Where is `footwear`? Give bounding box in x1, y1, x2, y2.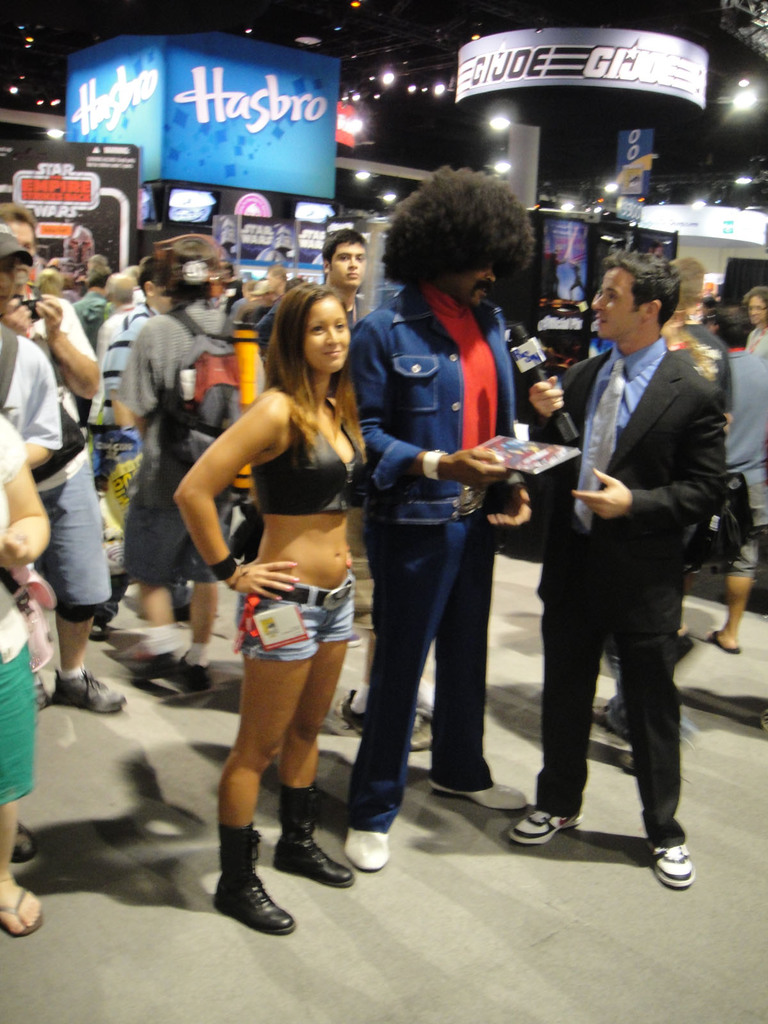
700, 627, 740, 659.
